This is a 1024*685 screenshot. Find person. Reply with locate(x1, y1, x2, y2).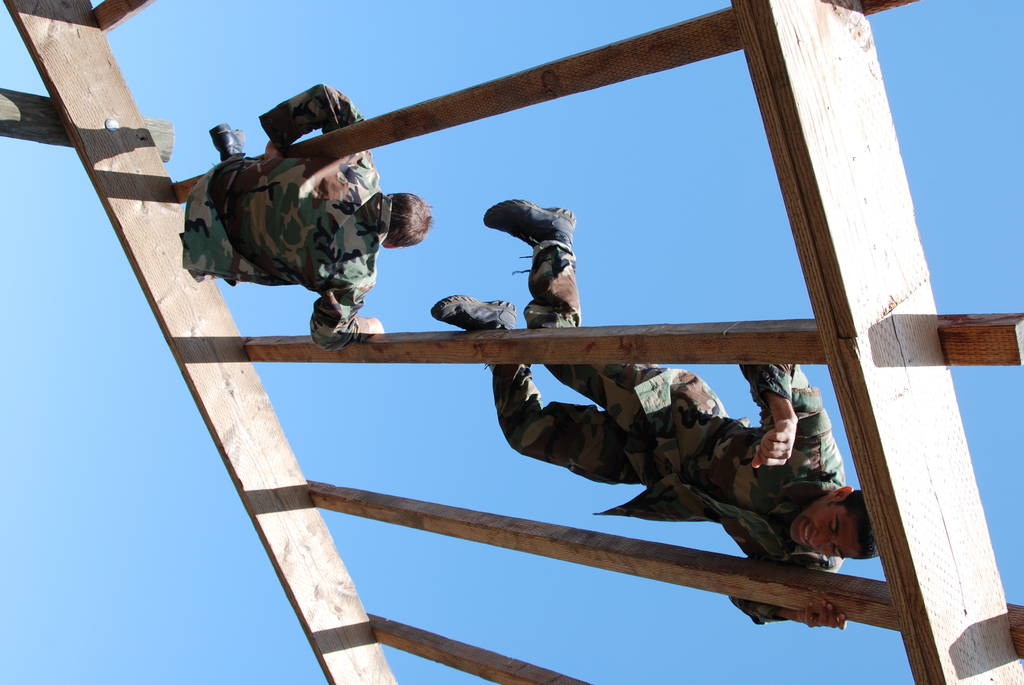
locate(428, 196, 881, 628).
